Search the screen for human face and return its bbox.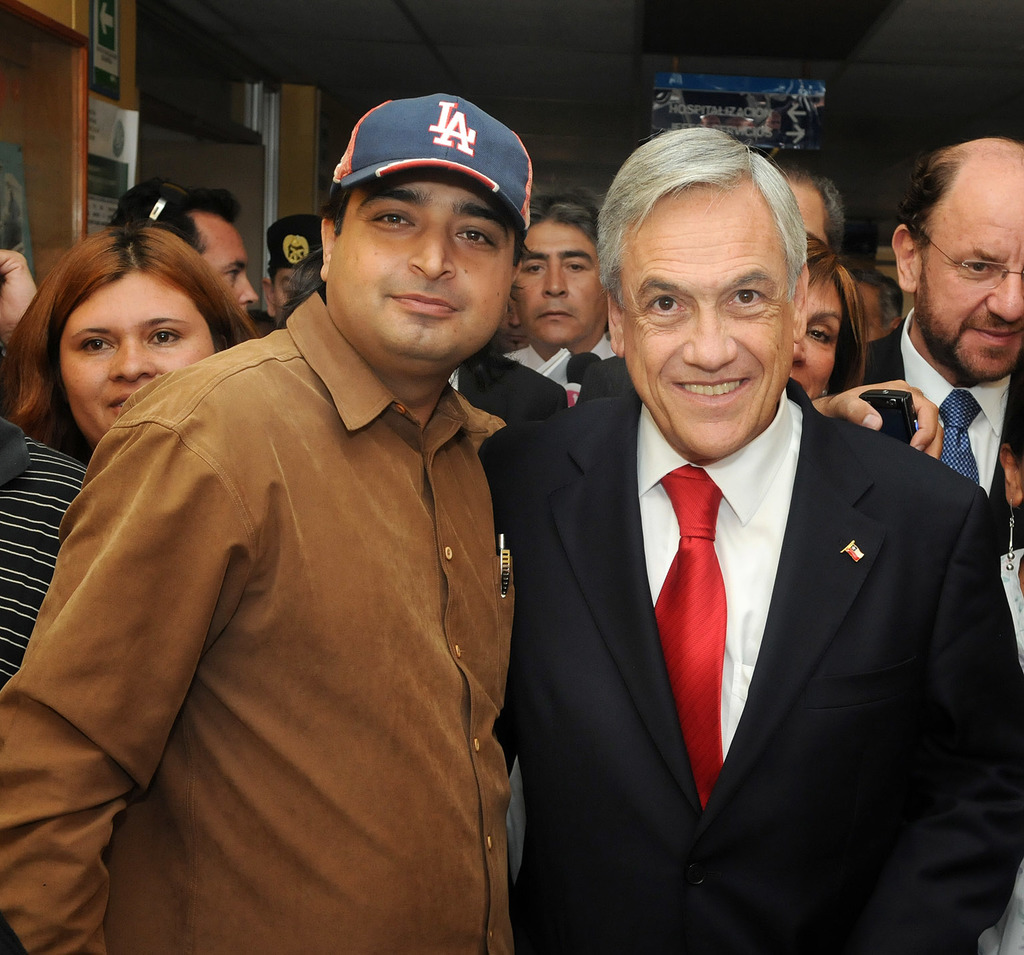
Found: [327,174,512,362].
